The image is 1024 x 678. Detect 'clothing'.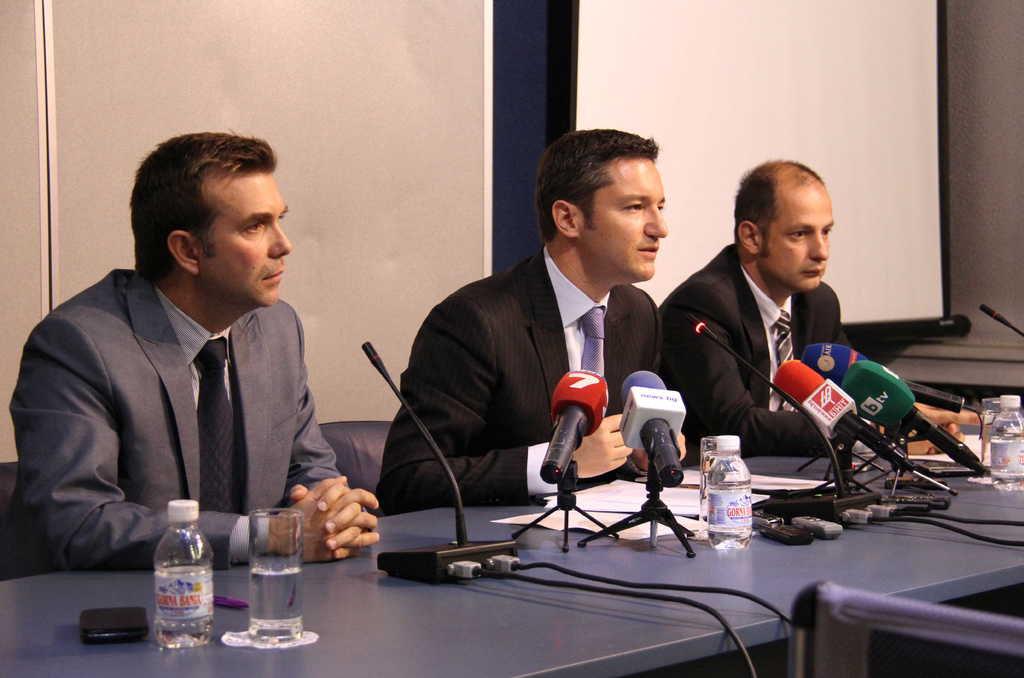
Detection: box(388, 242, 658, 508).
